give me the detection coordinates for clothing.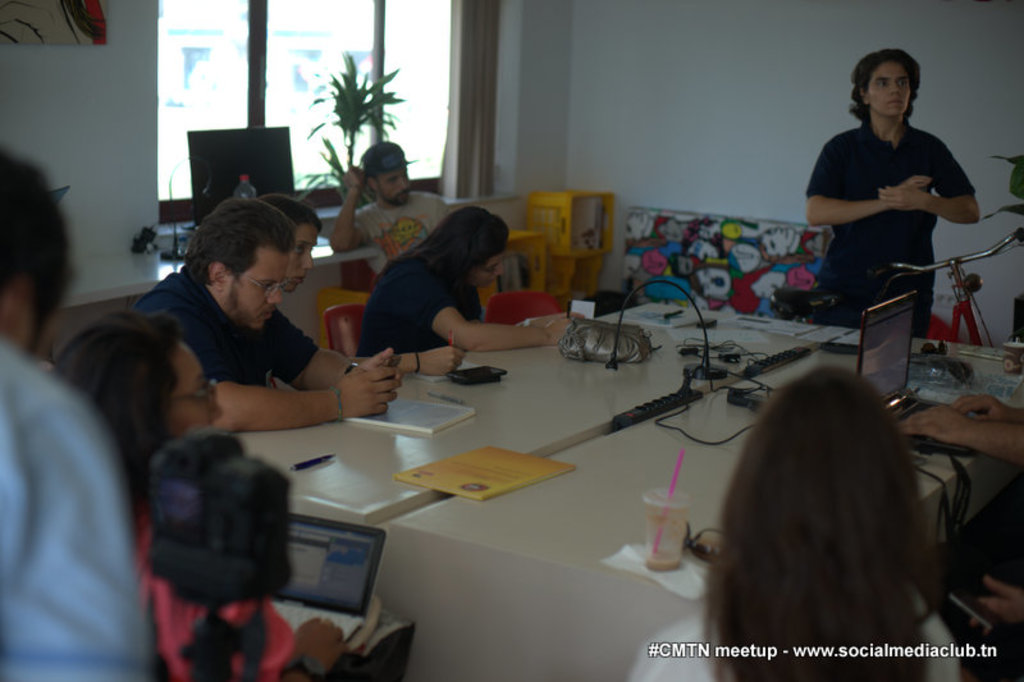
Rect(805, 125, 970, 337).
